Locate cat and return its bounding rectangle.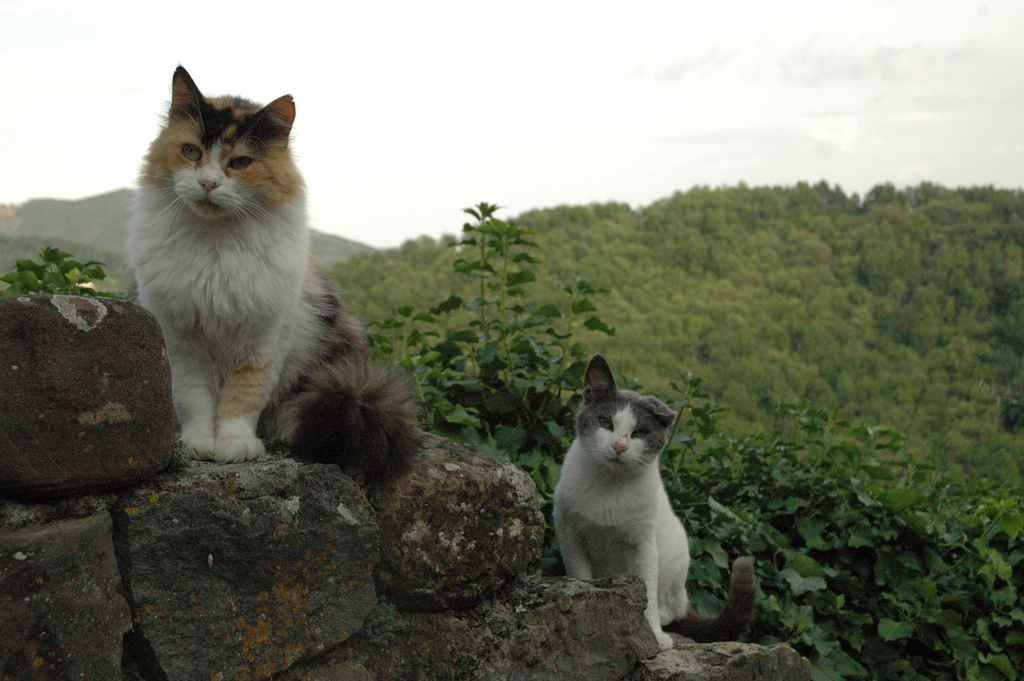
(left=552, top=352, right=758, bottom=654).
